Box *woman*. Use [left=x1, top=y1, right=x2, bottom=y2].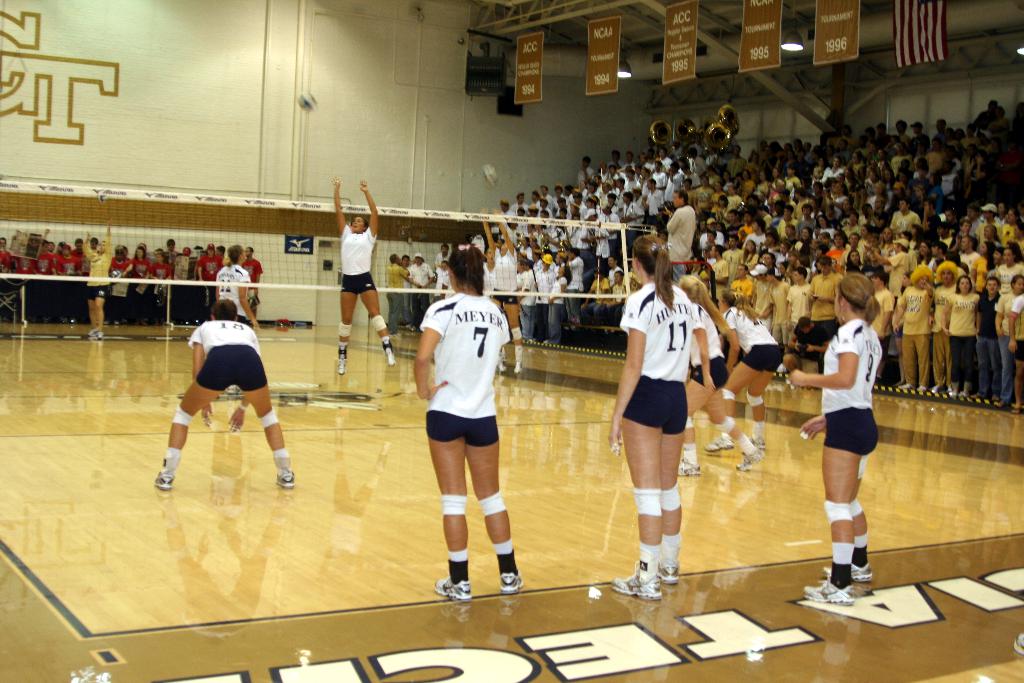
[left=970, top=242, right=993, bottom=293].
